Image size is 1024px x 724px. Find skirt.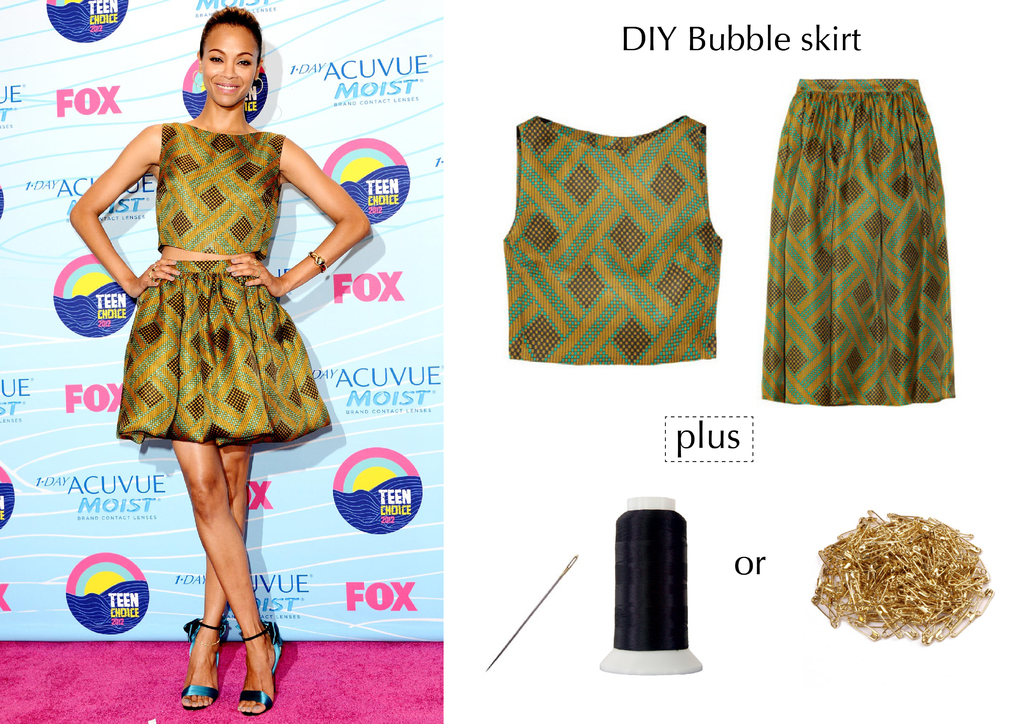
116/262/330/447.
